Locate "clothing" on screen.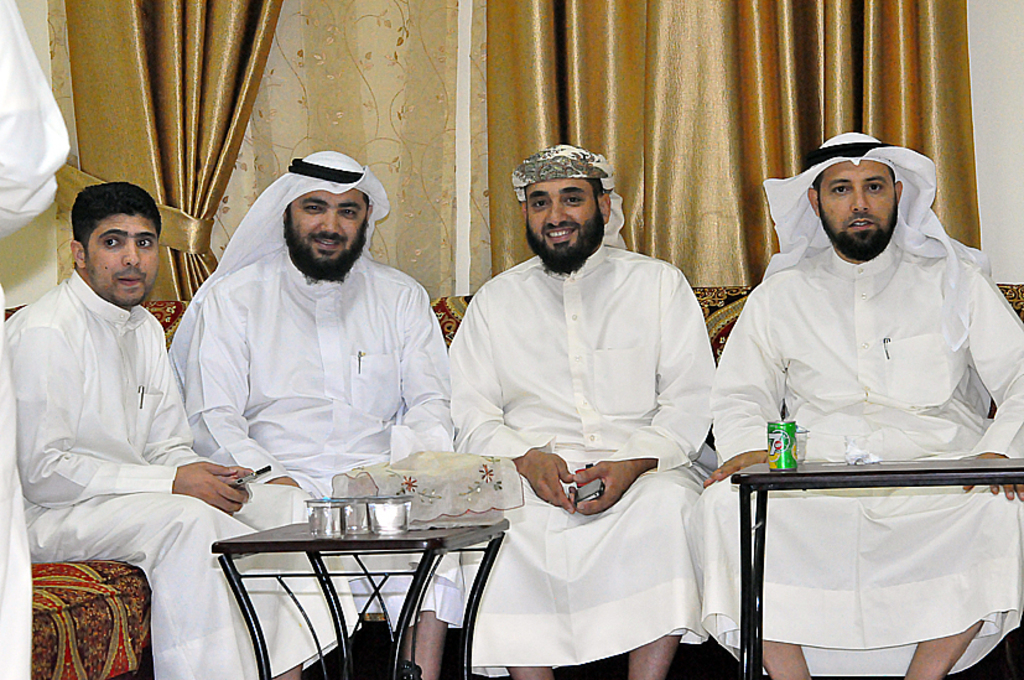
On screen at (189,239,451,621).
